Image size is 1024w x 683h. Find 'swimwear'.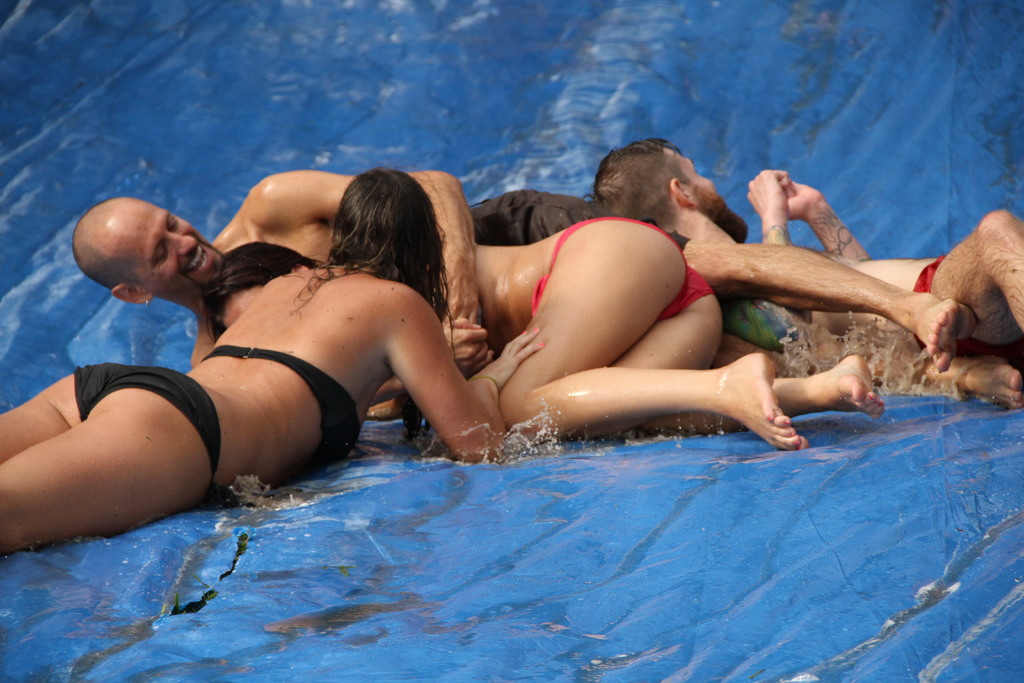
<box>531,217,714,311</box>.
